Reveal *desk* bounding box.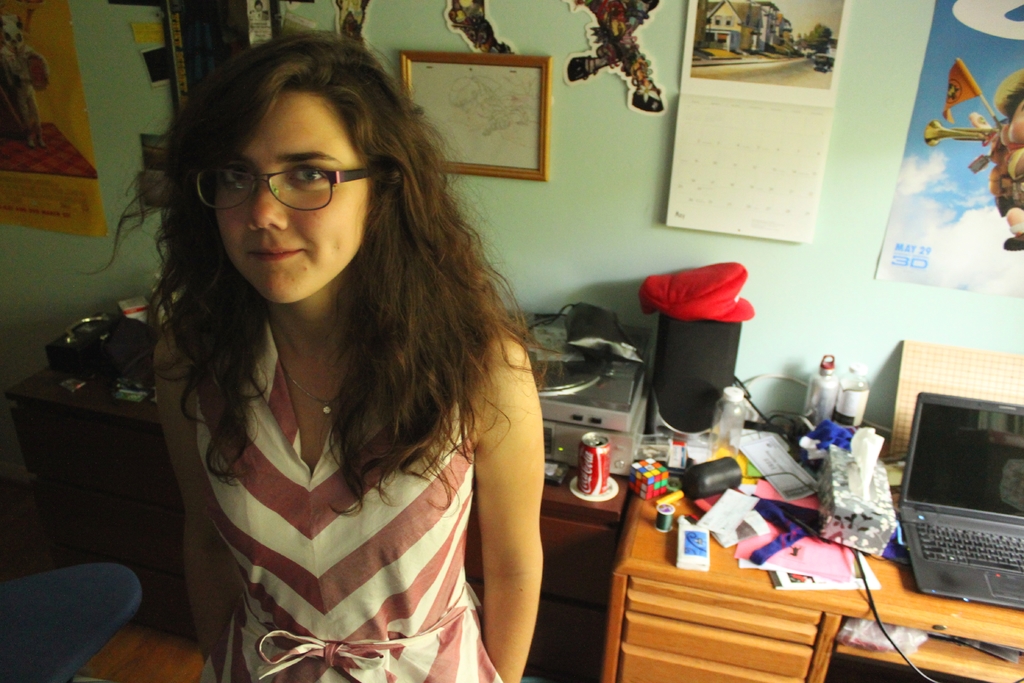
Revealed: [left=561, top=422, right=1023, bottom=660].
